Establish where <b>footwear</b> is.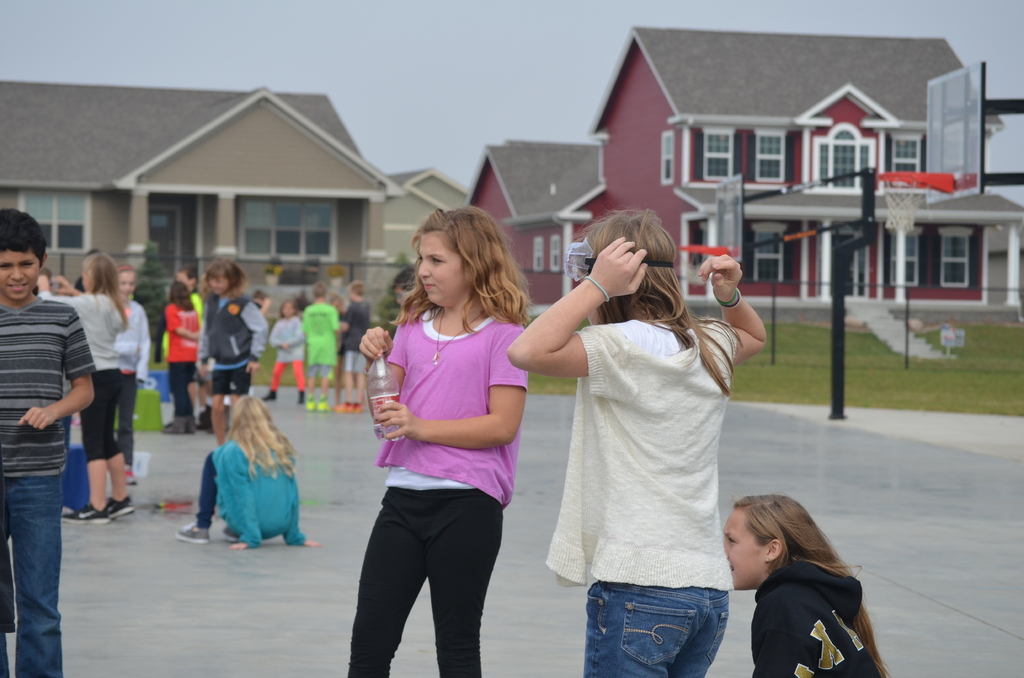
Established at x1=61 y1=508 x2=111 y2=521.
